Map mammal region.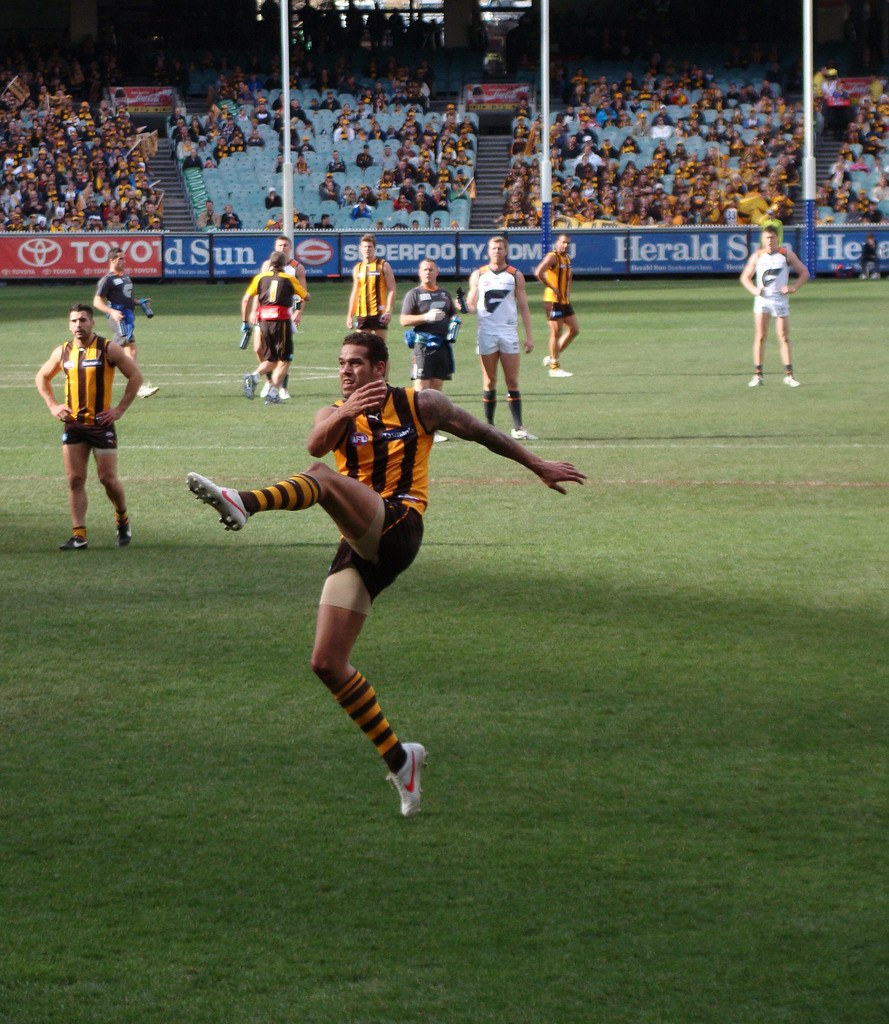
Mapped to pyautogui.locateOnScreen(344, 230, 401, 330).
